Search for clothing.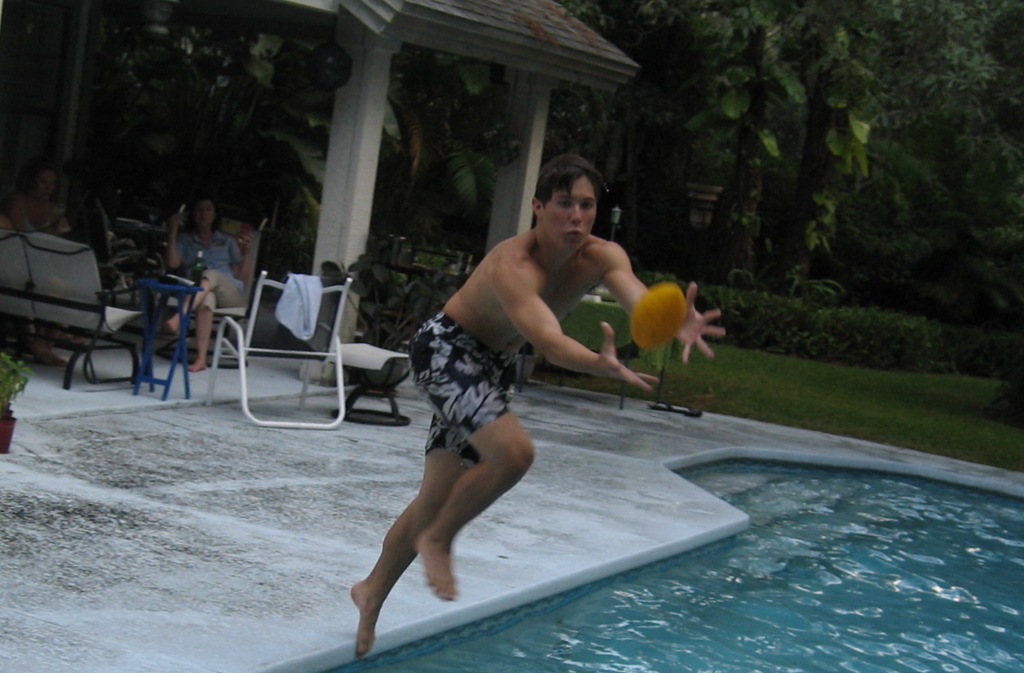
Found at [407,306,537,475].
